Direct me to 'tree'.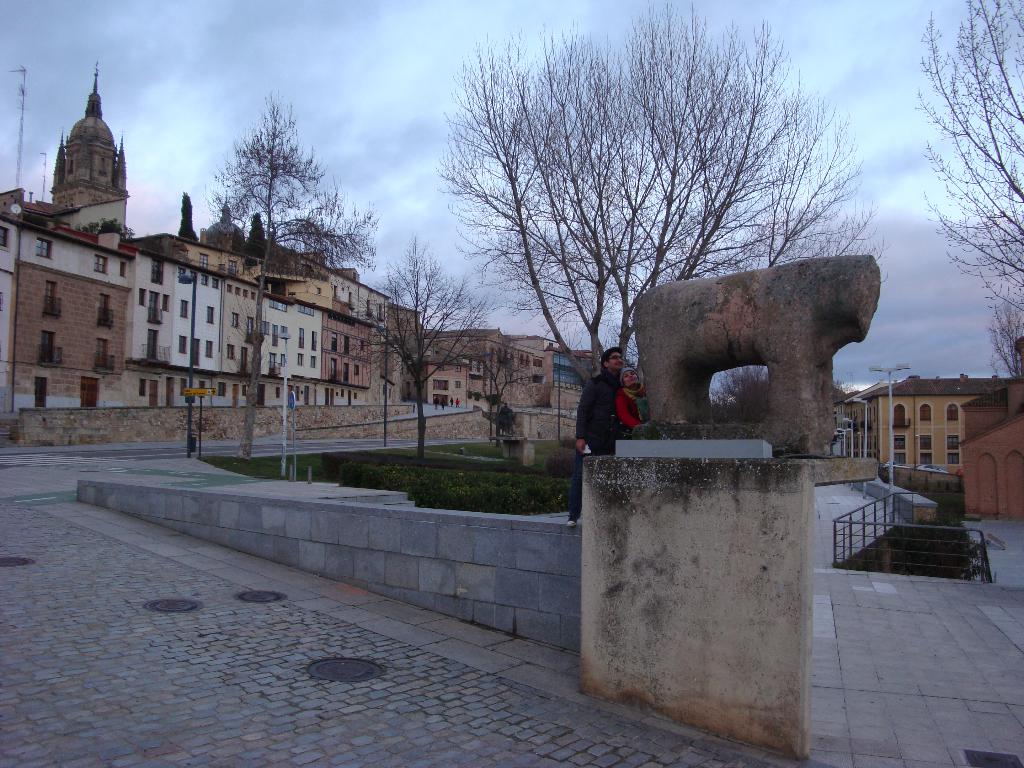
Direction: detection(195, 84, 375, 462).
